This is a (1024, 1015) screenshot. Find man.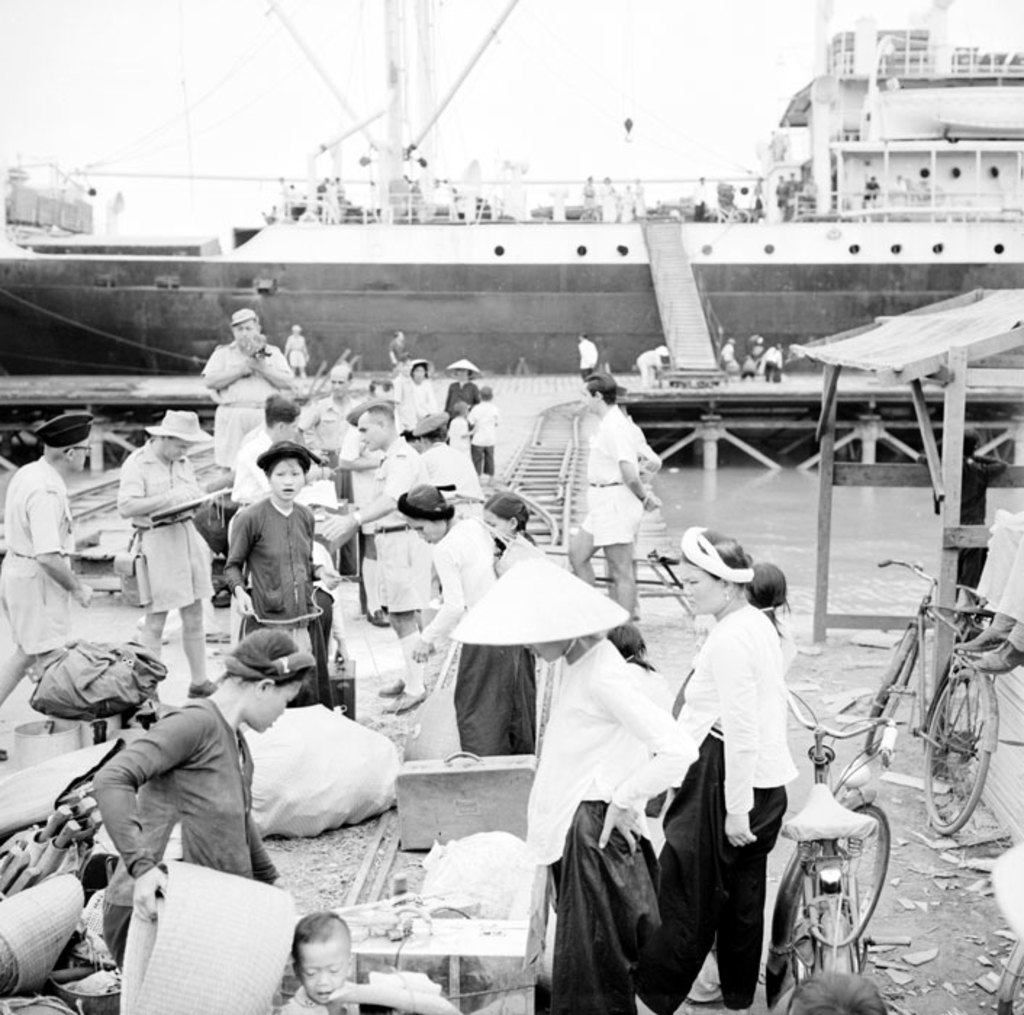
Bounding box: <box>0,413,97,761</box>.
